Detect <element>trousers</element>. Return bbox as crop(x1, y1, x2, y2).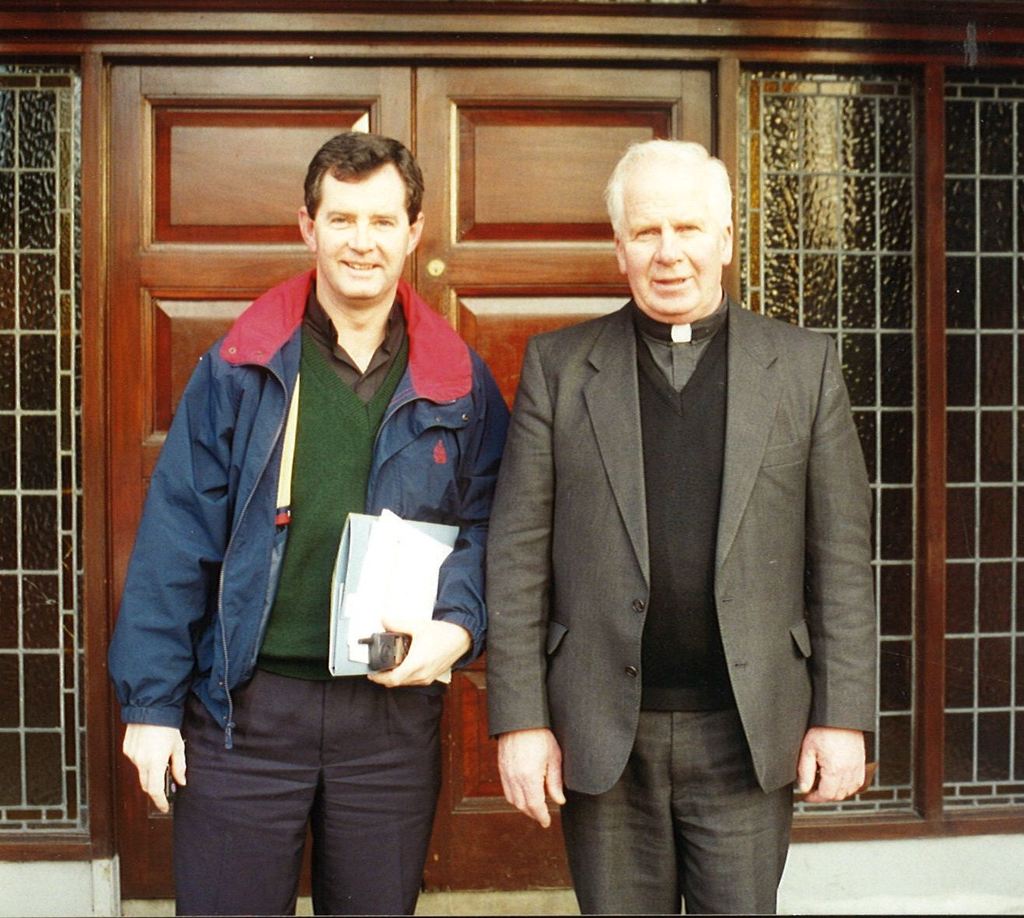
crop(561, 707, 787, 917).
